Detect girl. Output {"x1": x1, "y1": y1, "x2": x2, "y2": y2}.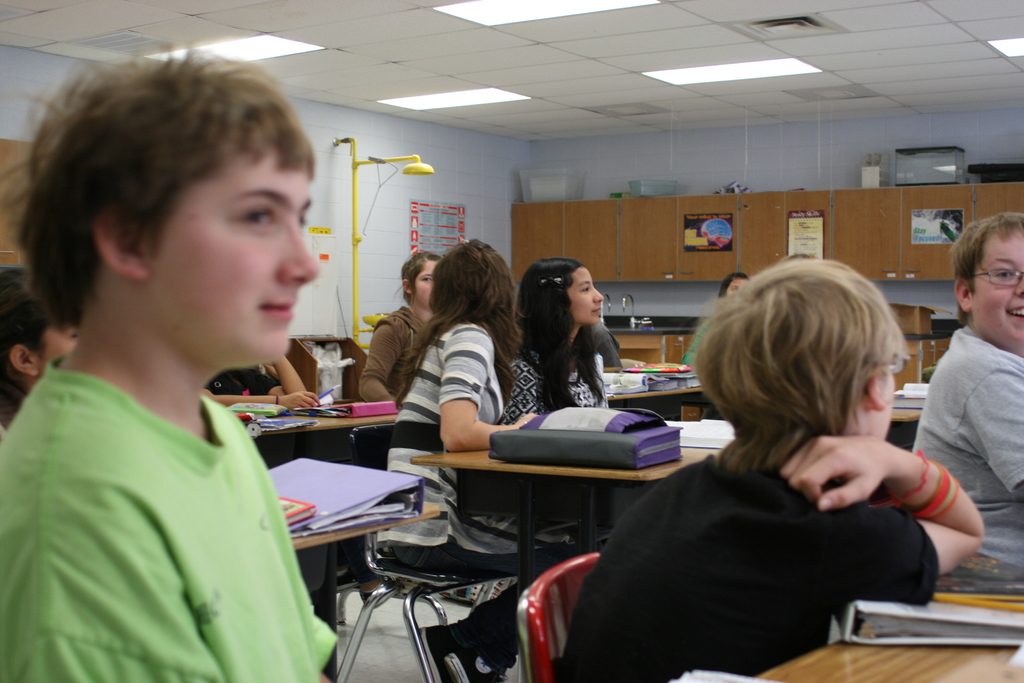
{"x1": 0, "y1": 265, "x2": 83, "y2": 436}.
